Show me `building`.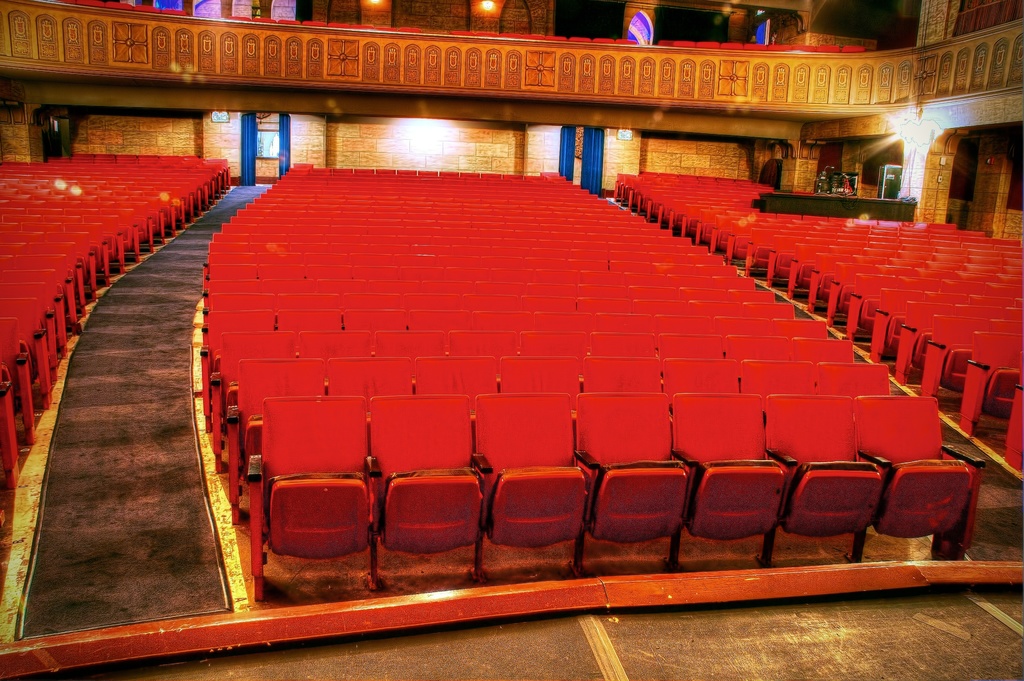
`building` is here: bbox=(0, 0, 1023, 680).
